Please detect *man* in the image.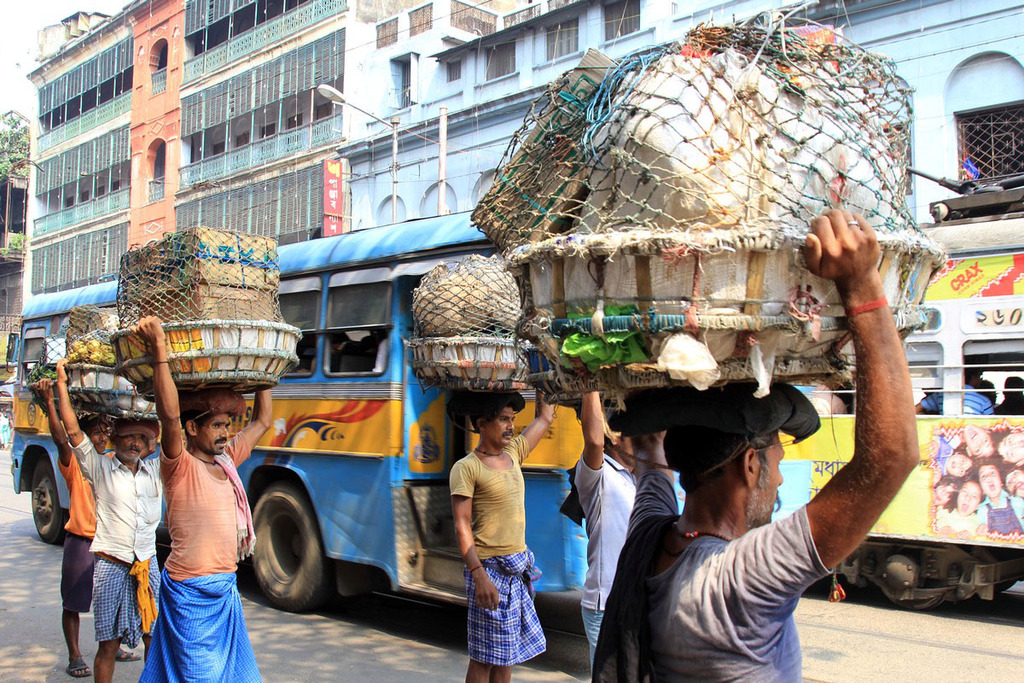
box(914, 362, 996, 416).
